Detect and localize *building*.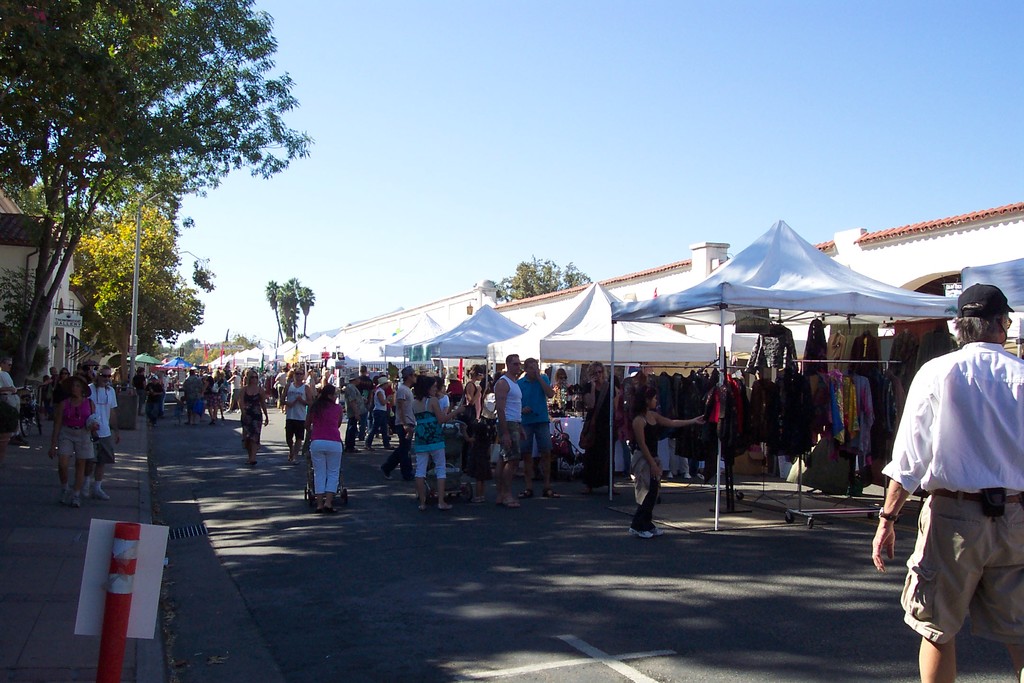
Localized at crop(817, 202, 1021, 297).
